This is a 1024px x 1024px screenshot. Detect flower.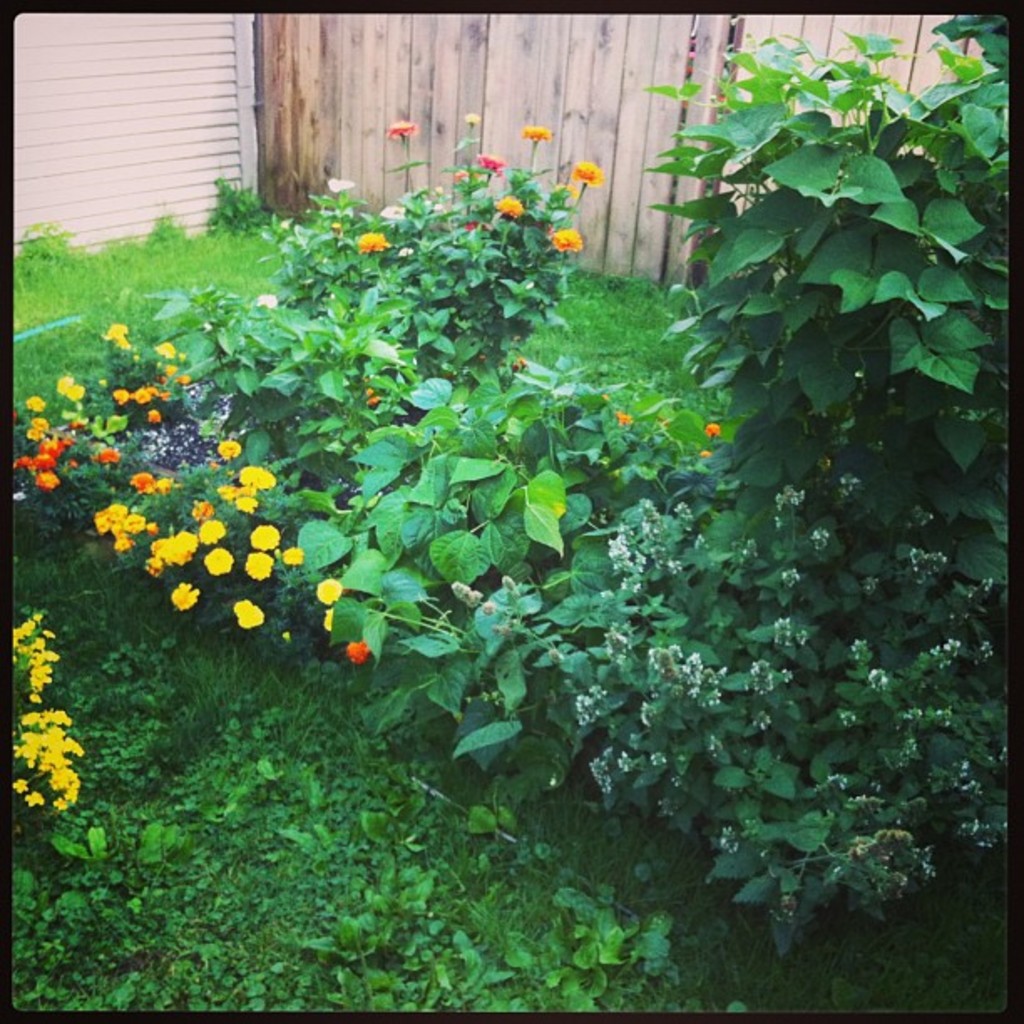
x1=345 y1=636 x2=370 y2=664.
